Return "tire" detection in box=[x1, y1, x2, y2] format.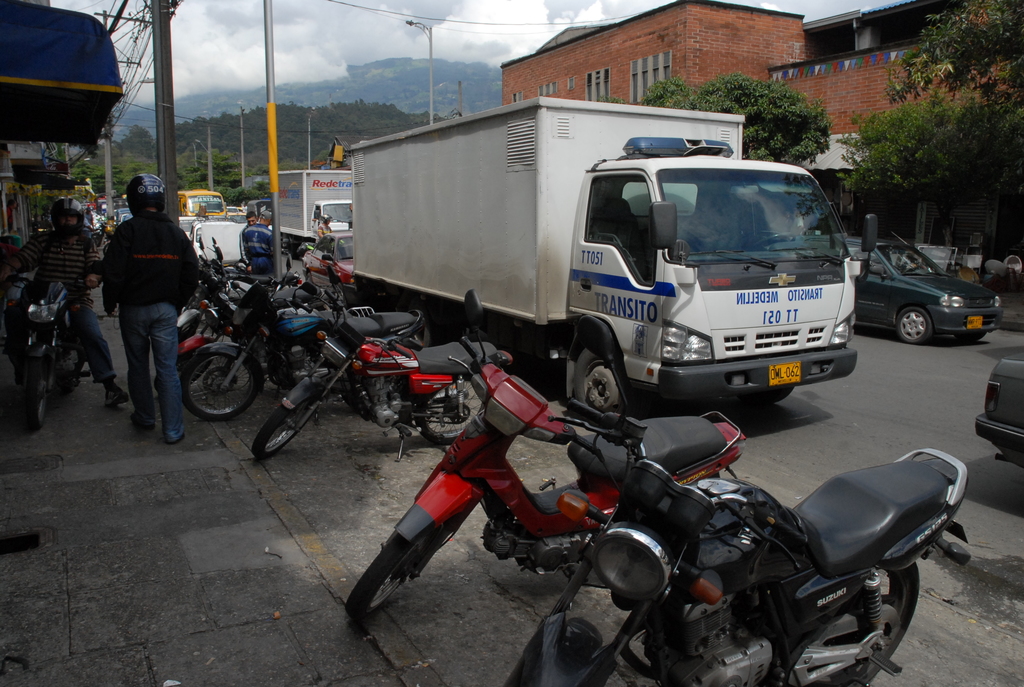
box=[415, 377, 483, 445].
